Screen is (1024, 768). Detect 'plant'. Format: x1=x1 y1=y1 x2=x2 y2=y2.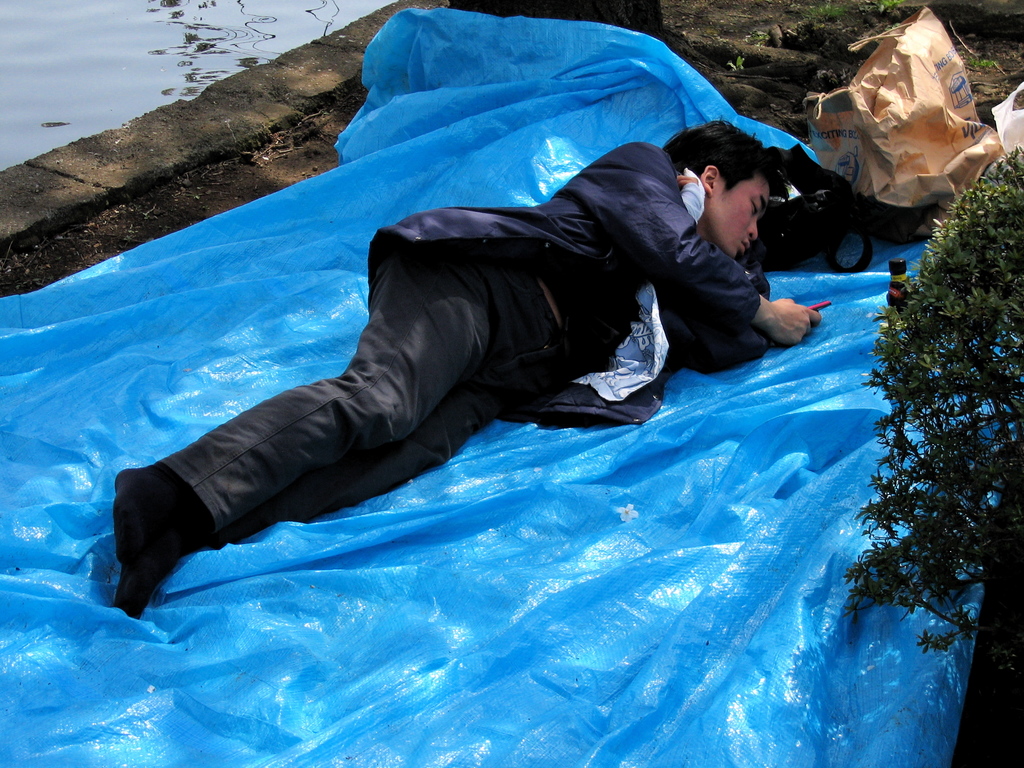
x1=726 y1=55 x2=744 y2=71.
